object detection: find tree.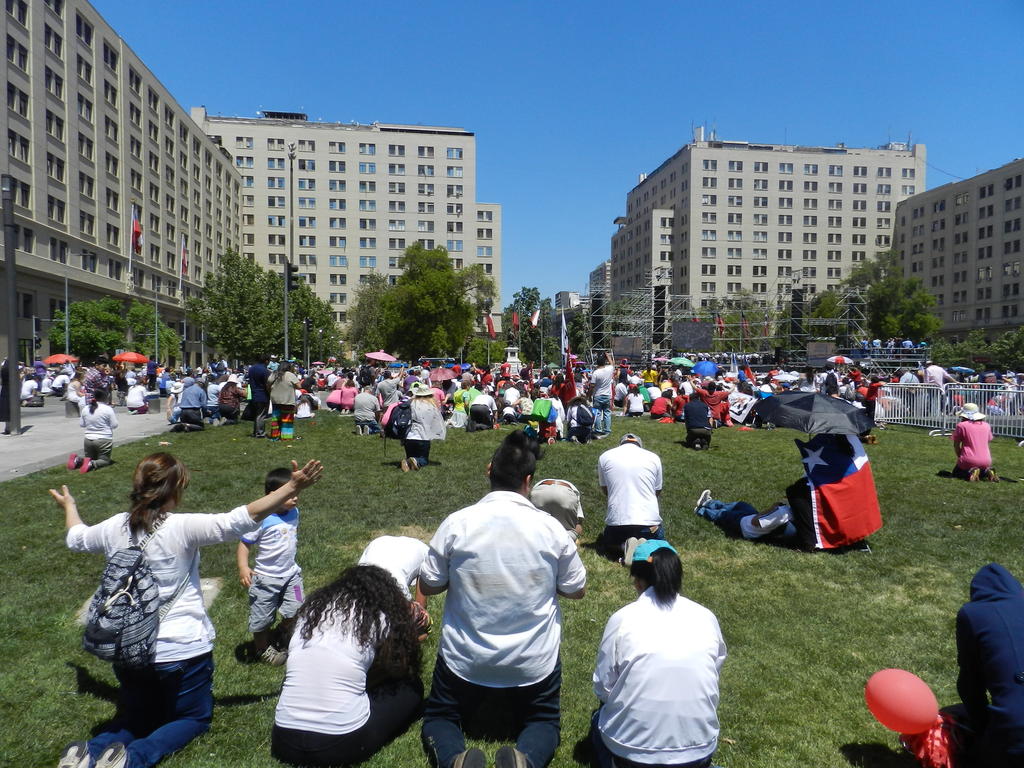
374, 226, 509, 366.
